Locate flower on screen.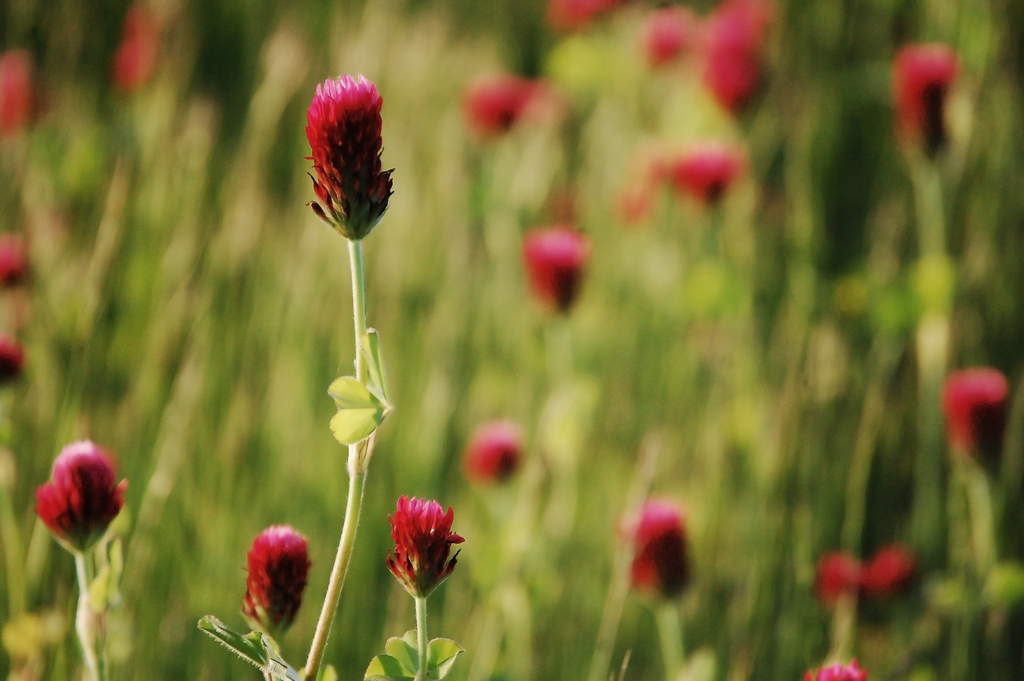
On screen at <box>378,495,461,619</box>.
